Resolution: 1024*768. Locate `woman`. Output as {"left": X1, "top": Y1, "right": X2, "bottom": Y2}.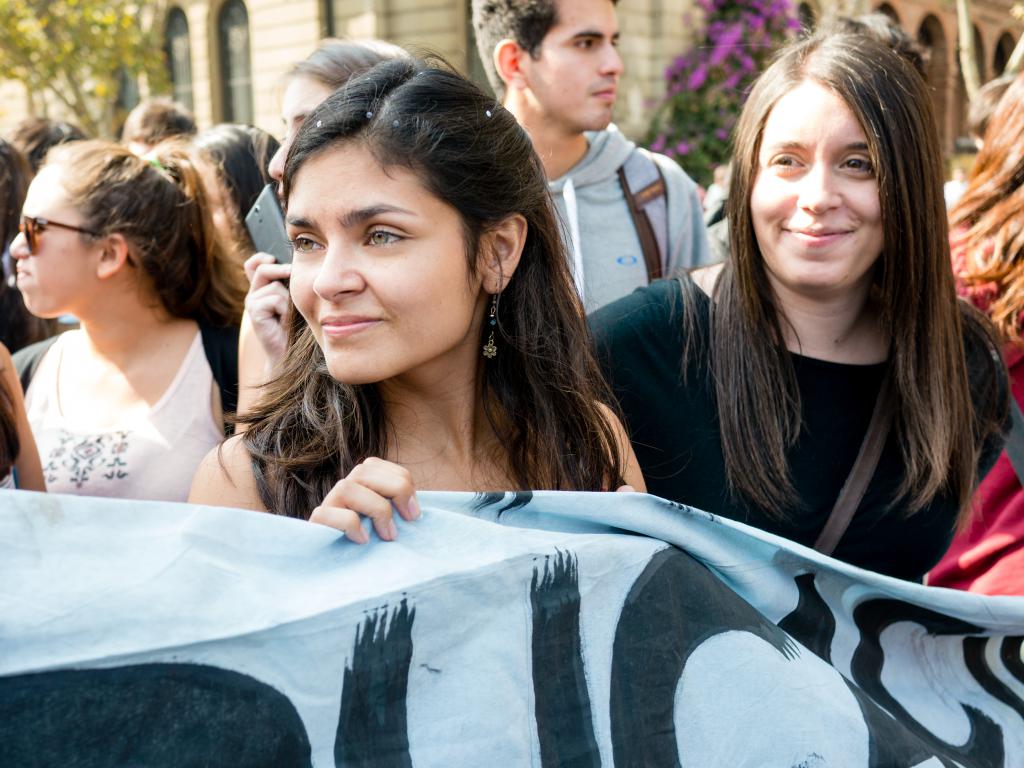
{"left": 191, "top": 49, "right": 651, "bottom": 540}.
